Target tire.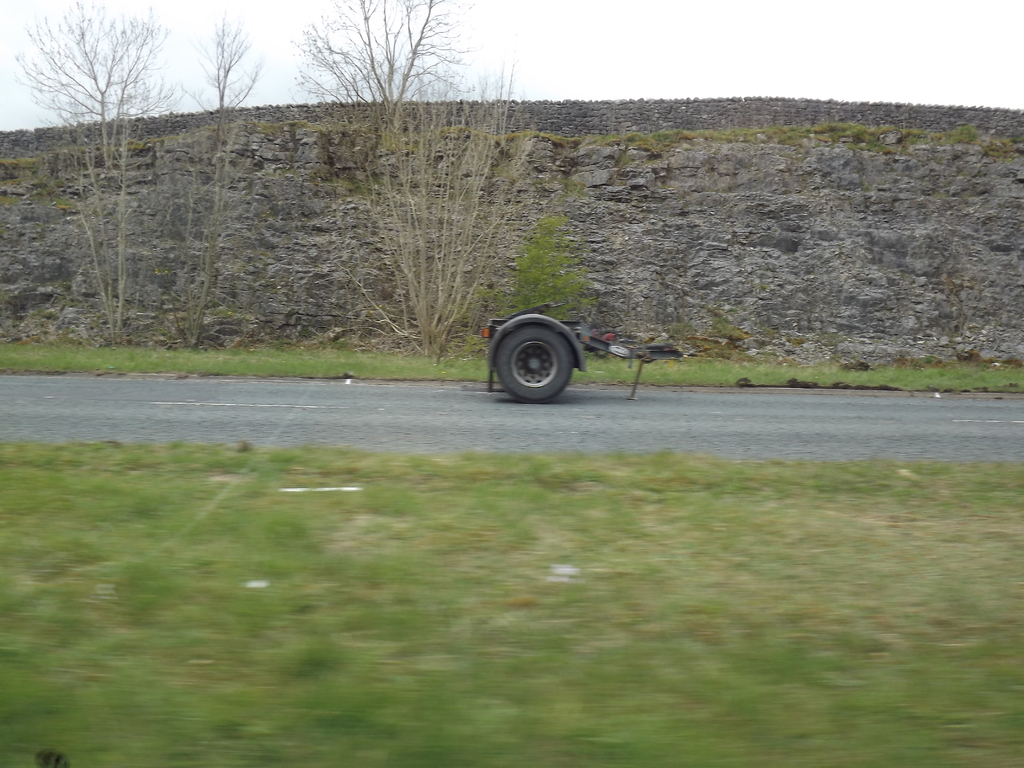
Target region: <region>495, 322, 577, 402</region>.
